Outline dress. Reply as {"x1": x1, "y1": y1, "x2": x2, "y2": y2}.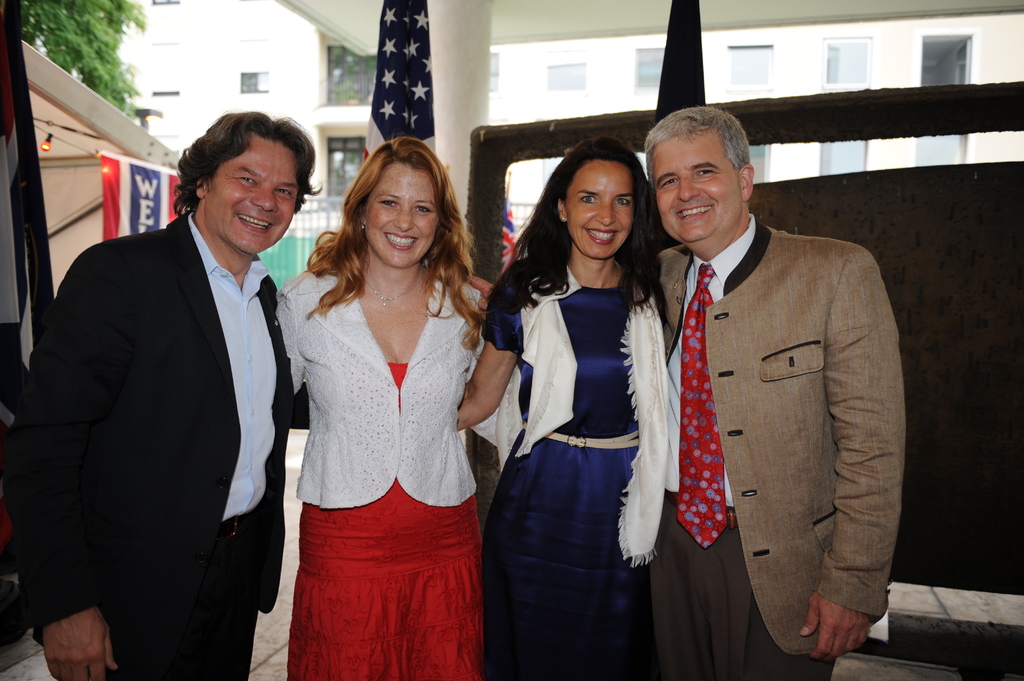
{"x1": 479, "y1": 260, "x2": 662, "y2": 680}.
